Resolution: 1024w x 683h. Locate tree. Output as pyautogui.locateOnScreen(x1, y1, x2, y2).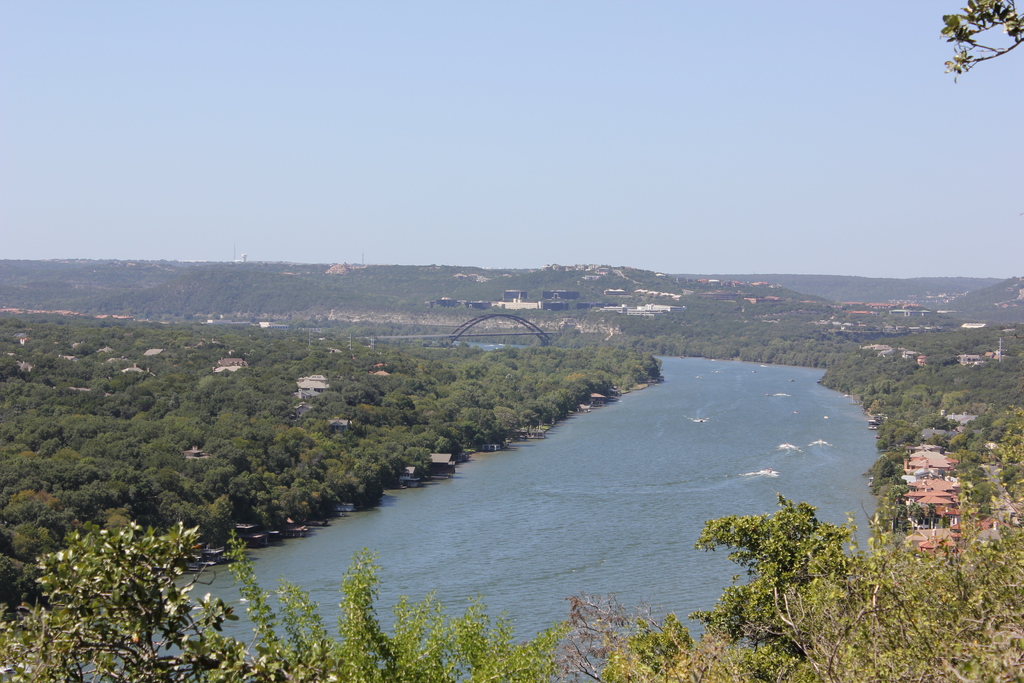
pyautogui.locateOnScreen(995, 407, 1023, 494).
